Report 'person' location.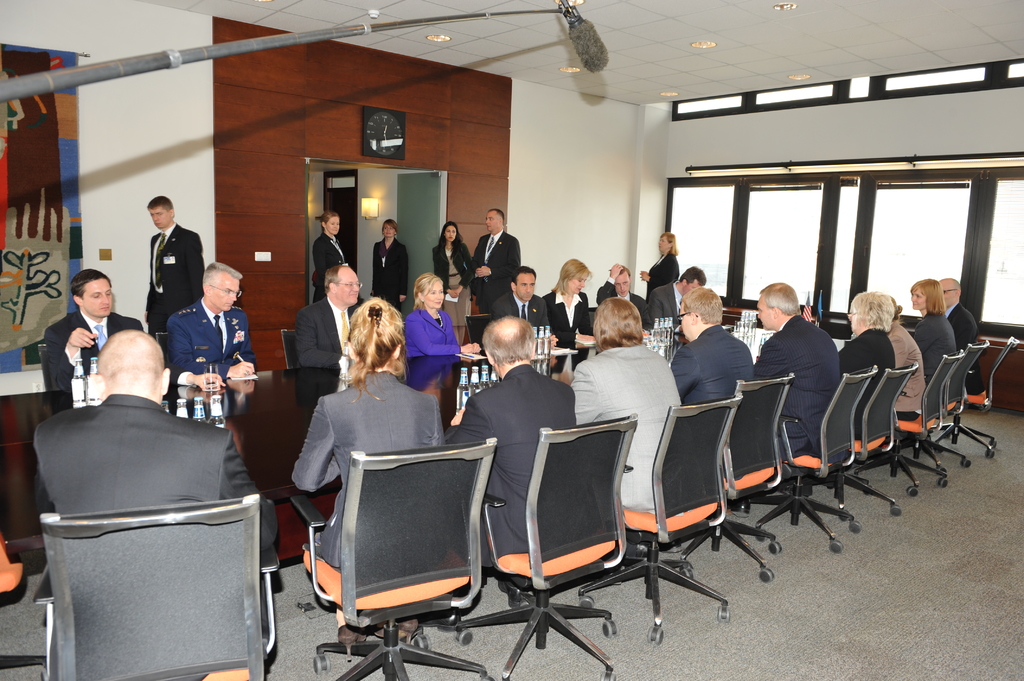
Report: (36, 330, 234, 533).
